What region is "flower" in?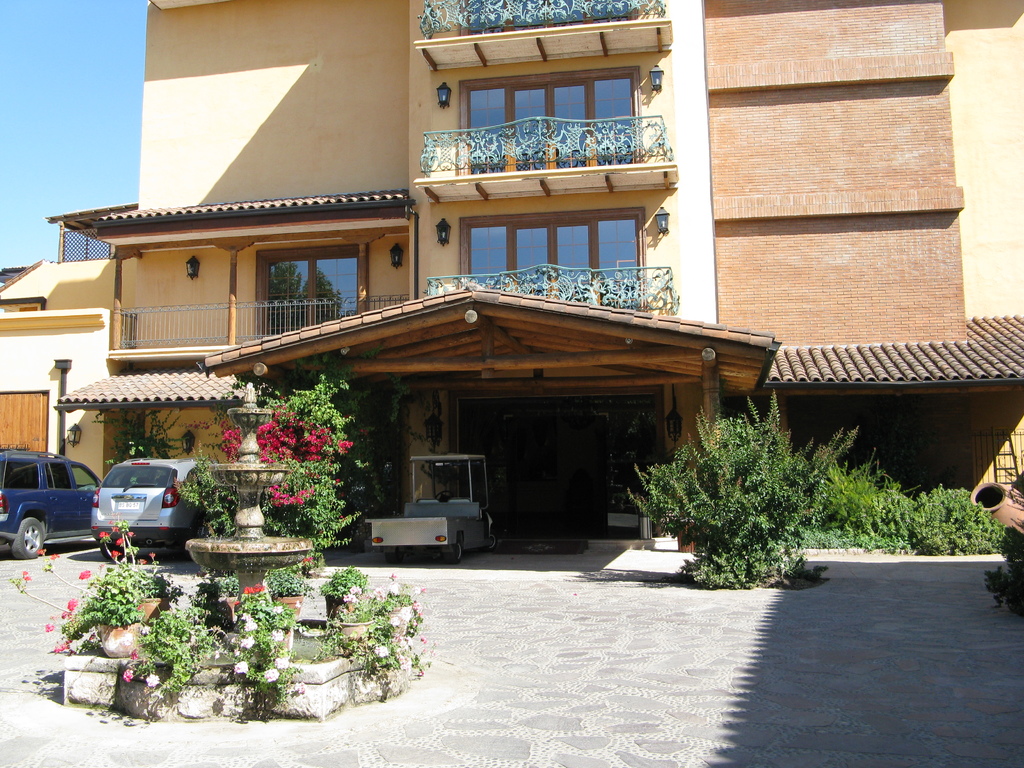
box=[23, 566, 33, 579].
